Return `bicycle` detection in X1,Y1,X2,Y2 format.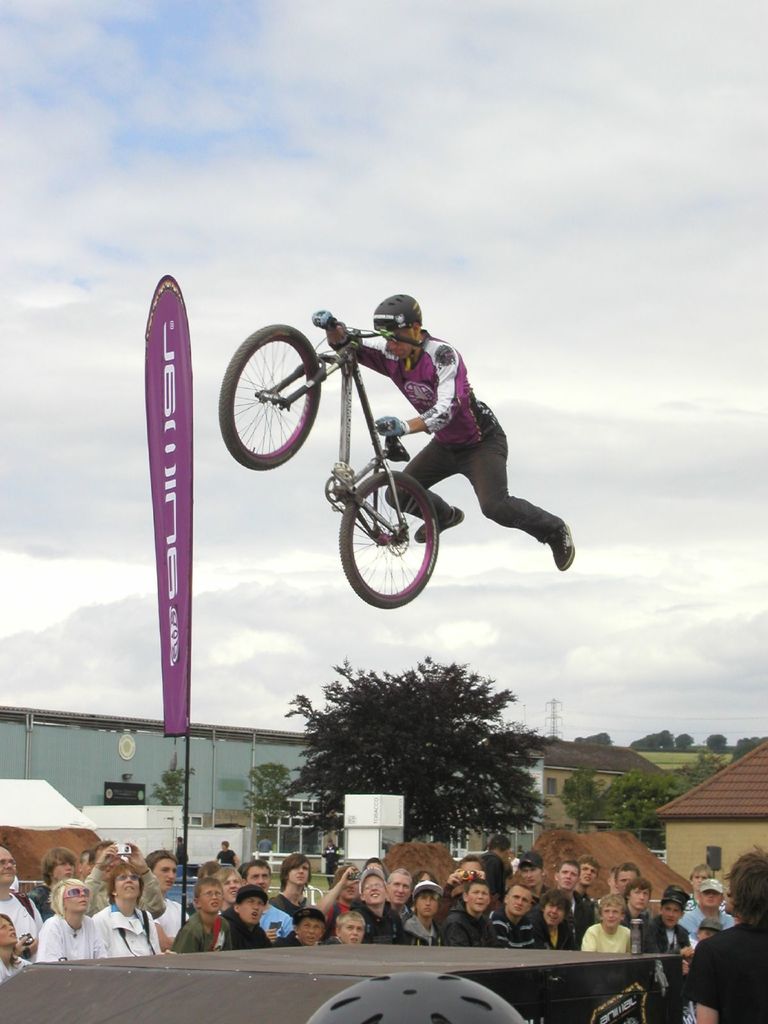
230,336,551,614.
